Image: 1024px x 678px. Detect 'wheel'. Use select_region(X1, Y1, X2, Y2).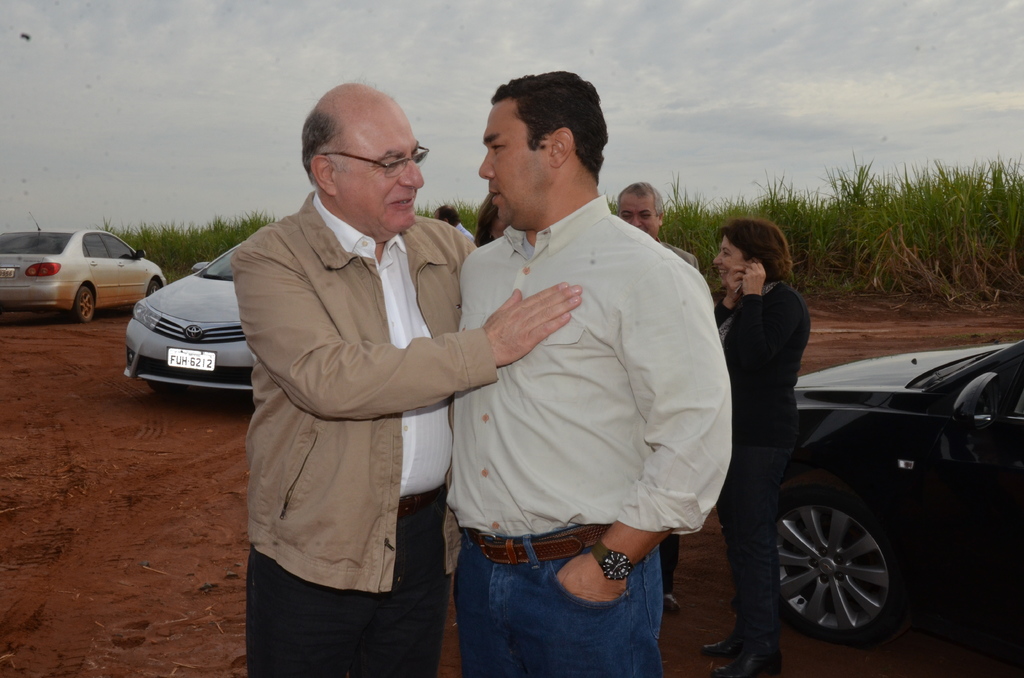
select_region(769, 488, 903, 643).
